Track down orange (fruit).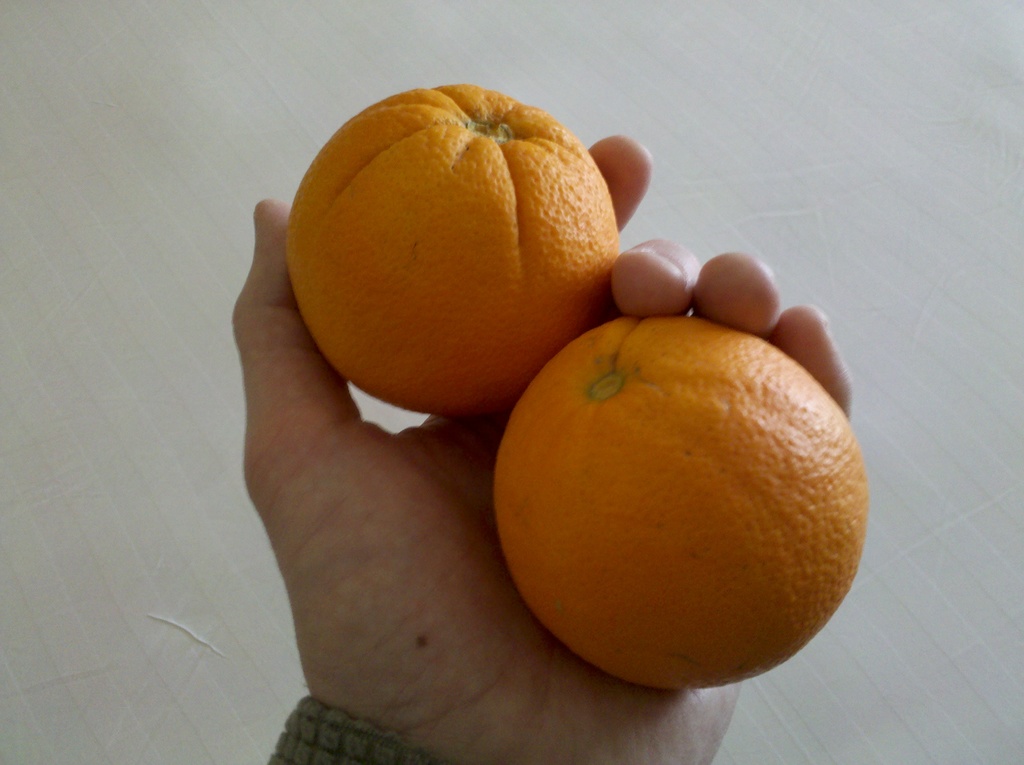
Tracked to {"x1": 285, "y1": 81, "x2": 619, "y2": 420}.
